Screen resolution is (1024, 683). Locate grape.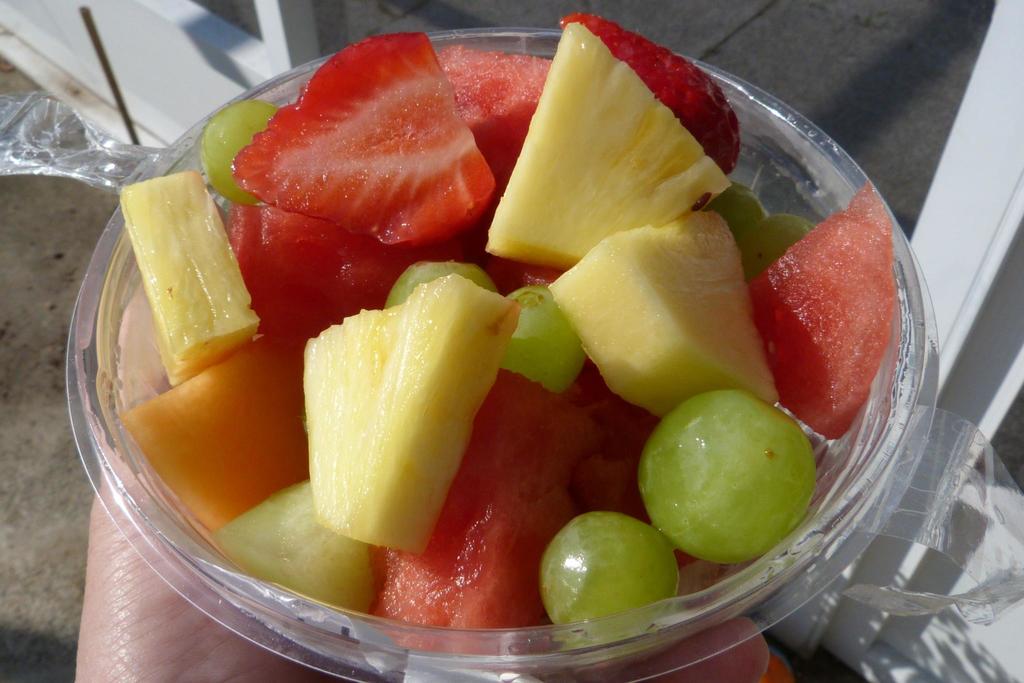
199, 102, 278, 210.
